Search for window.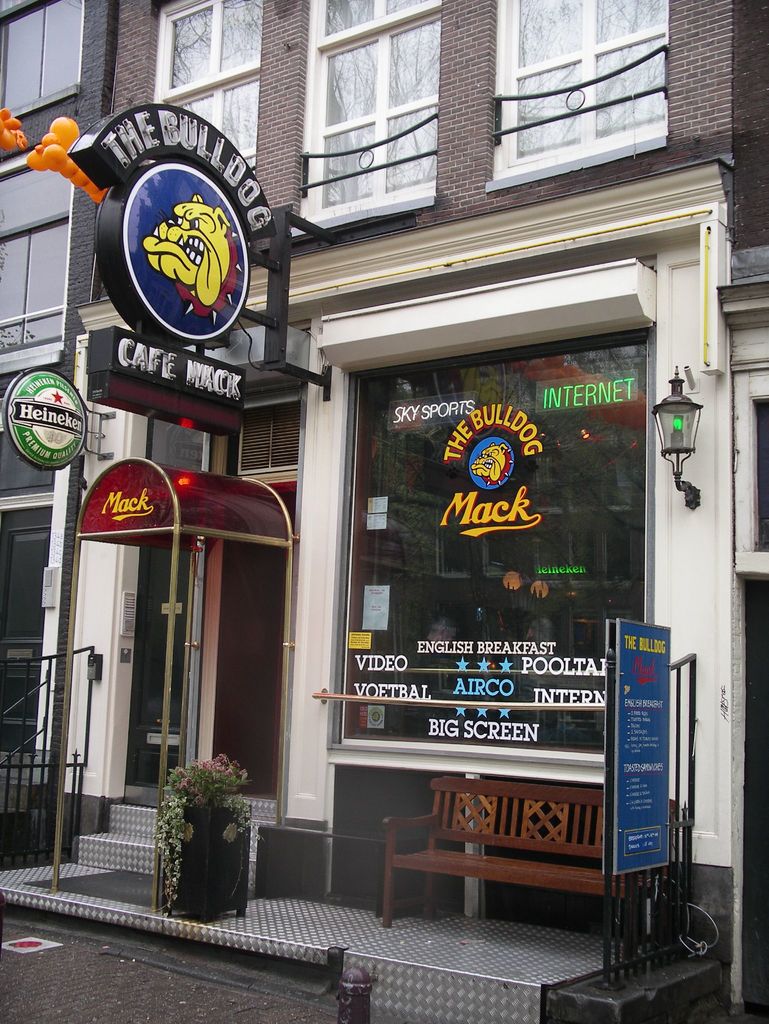
Found at box=[0, 223, 62, 351].
